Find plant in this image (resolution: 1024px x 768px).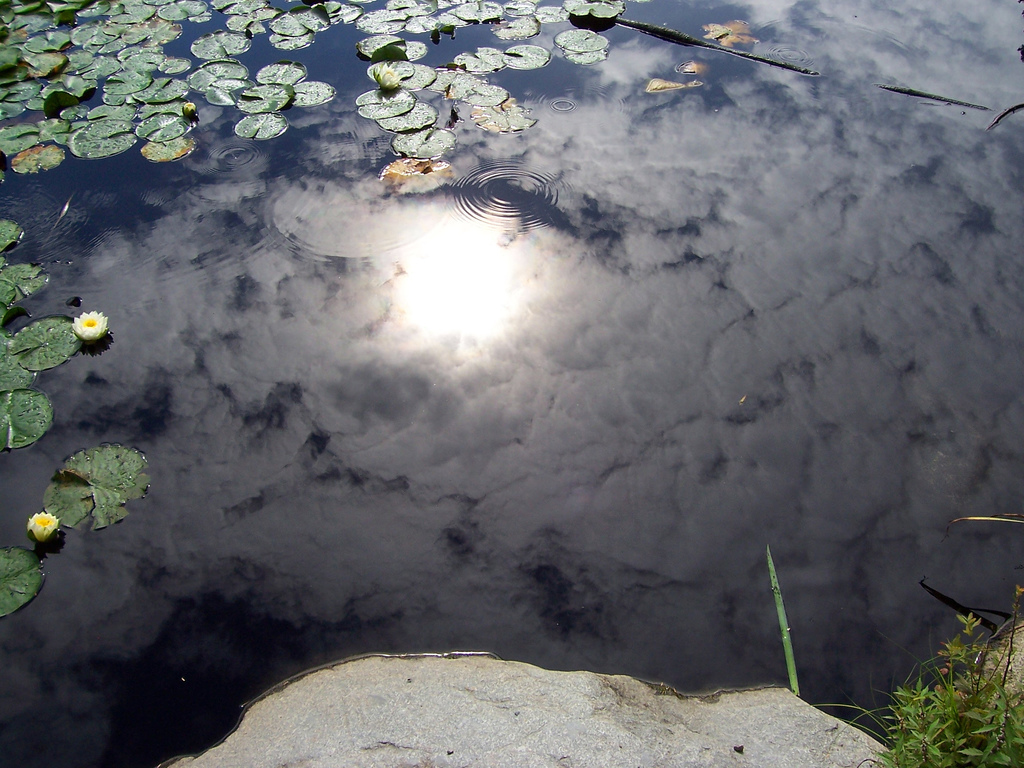
{"x1": 894, "y1": 568, "x2": 1023, "y2": 764}.
